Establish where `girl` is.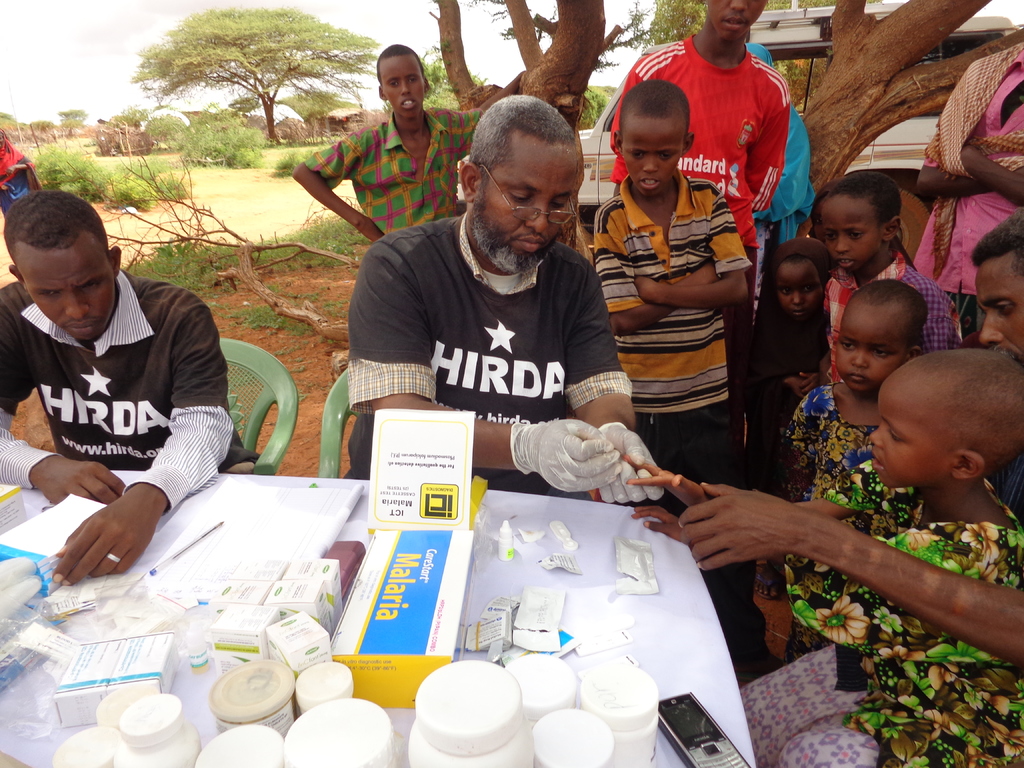
Established at select_region(773, 285, 927, 653).
